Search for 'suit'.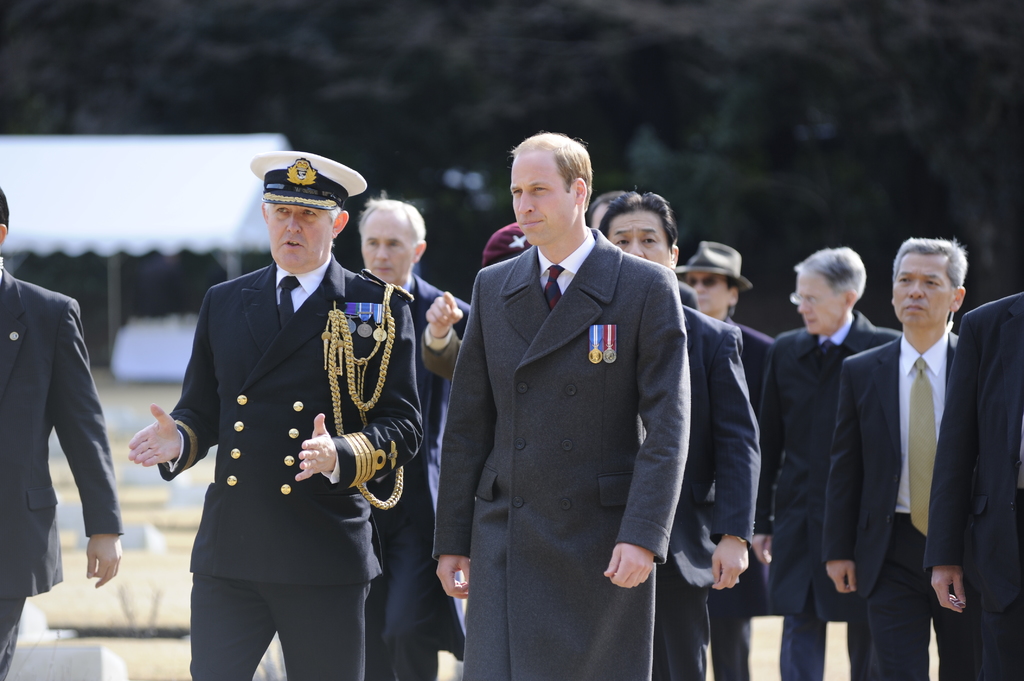
Found at <box>363,271,474,680</box>.
